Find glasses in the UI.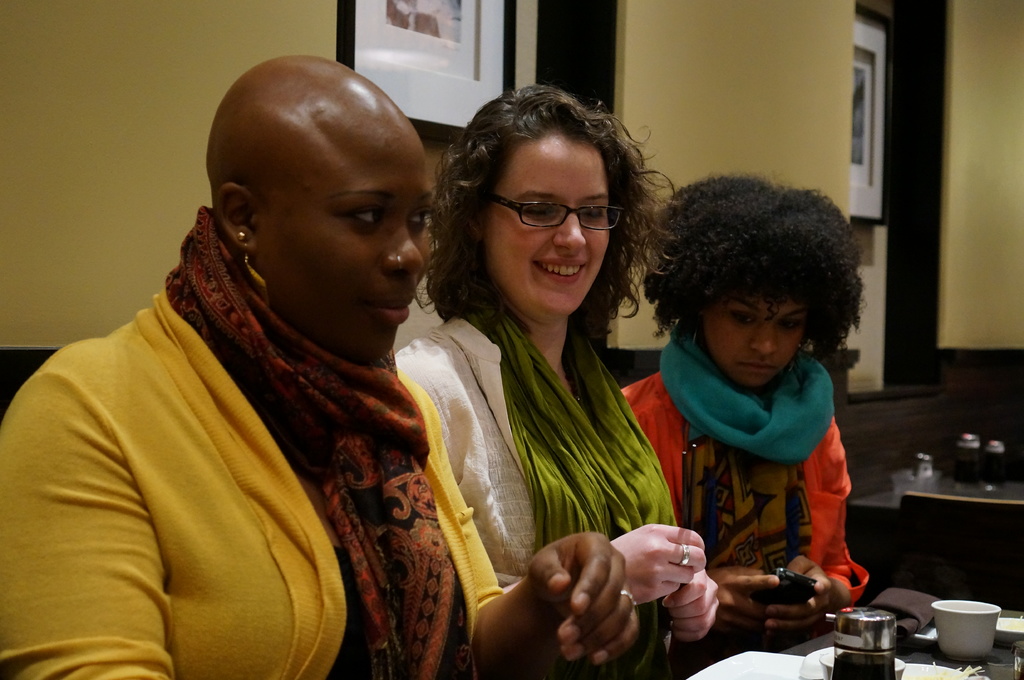
UI element at (481, 190, 646, 229).
